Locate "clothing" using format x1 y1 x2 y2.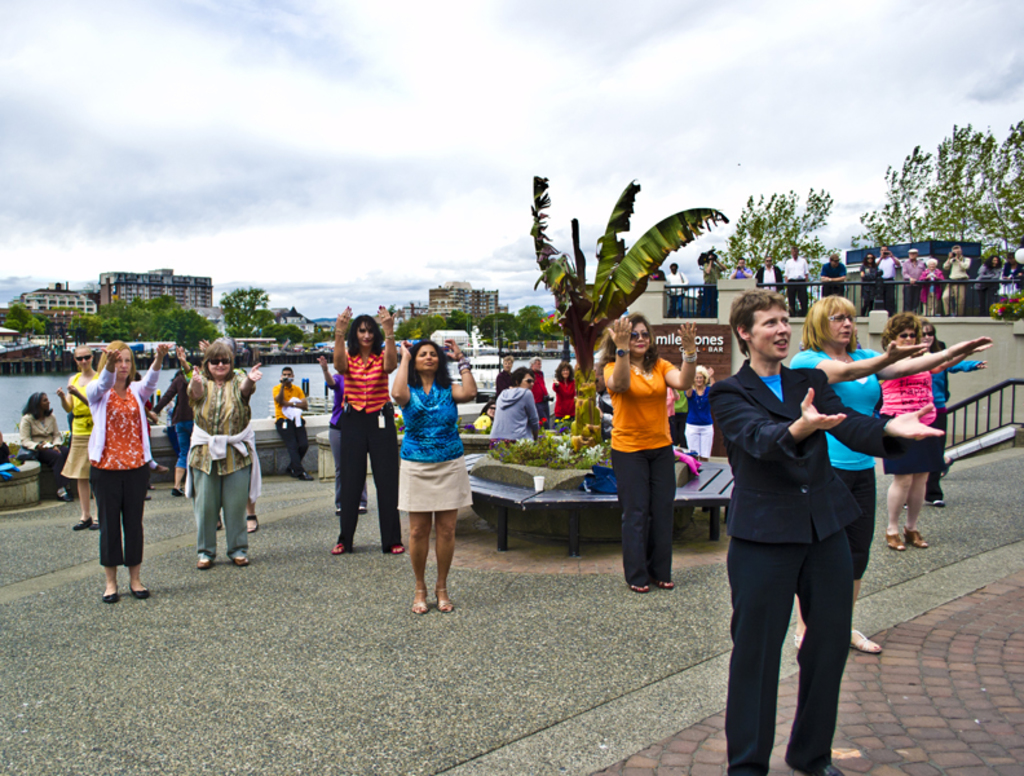
939 250 972 316.
